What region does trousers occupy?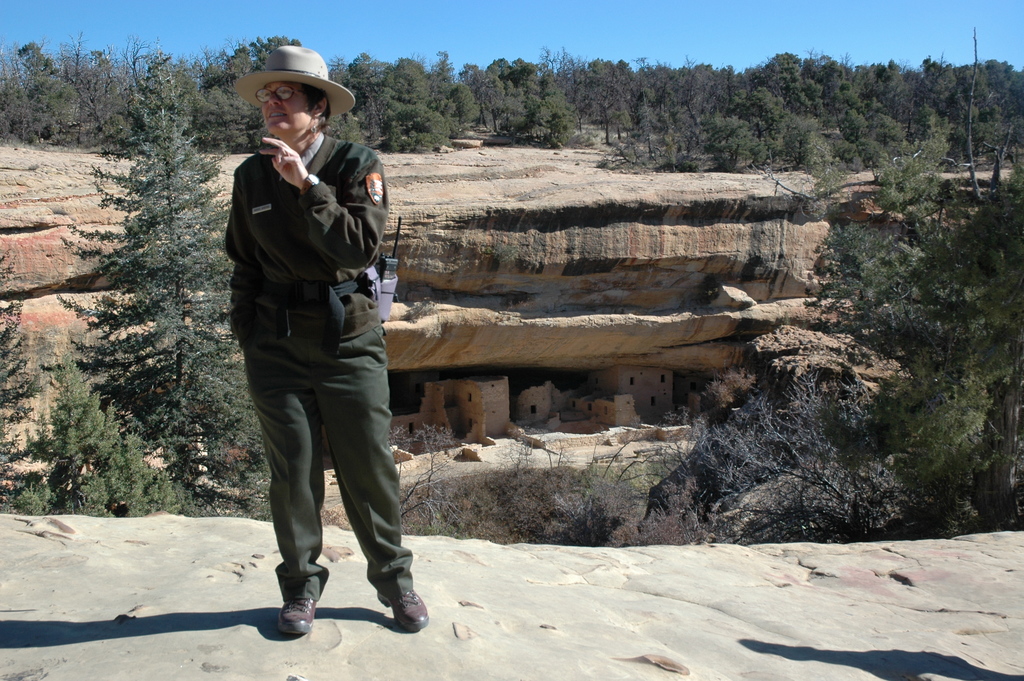
locate(250, 309, 410, 605).
